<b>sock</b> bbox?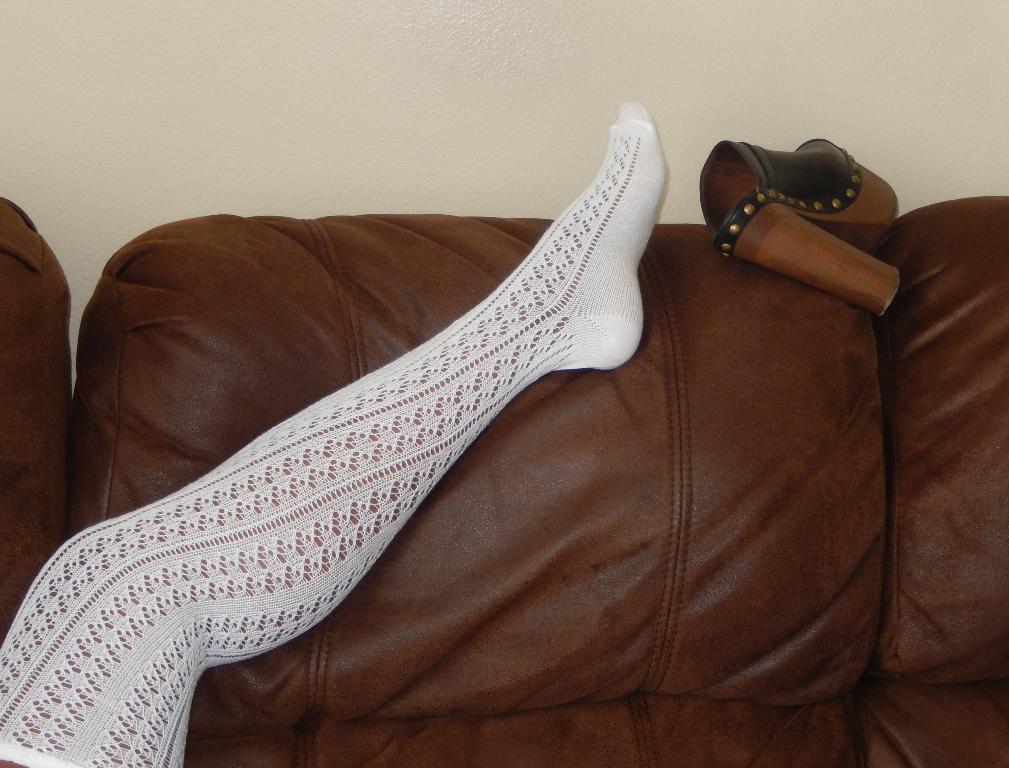
select_region(0, 99, 672, 767)
